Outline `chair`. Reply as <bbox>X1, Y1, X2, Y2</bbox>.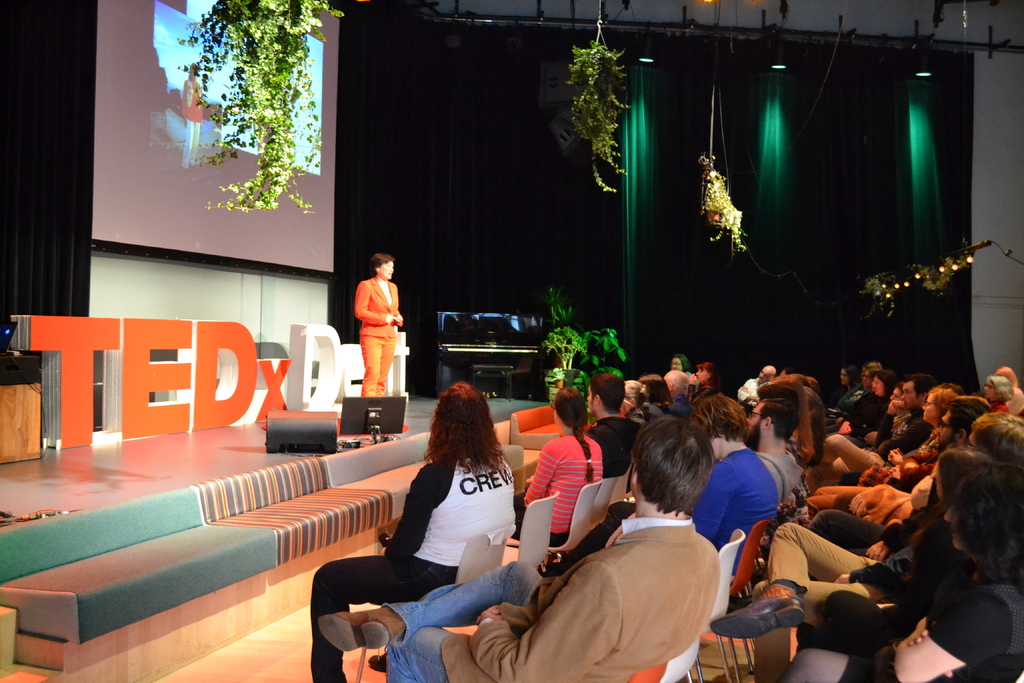
<bbox>518, 488, 561, 577</bbox>.
